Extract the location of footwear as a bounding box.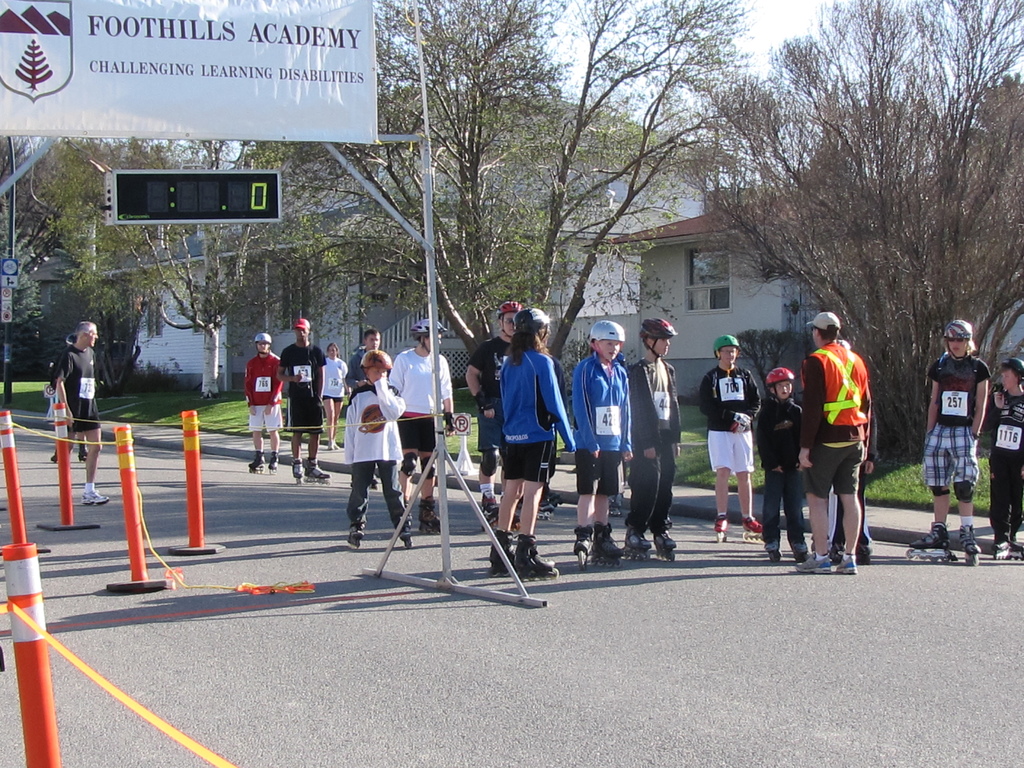
714,518,728,531.
